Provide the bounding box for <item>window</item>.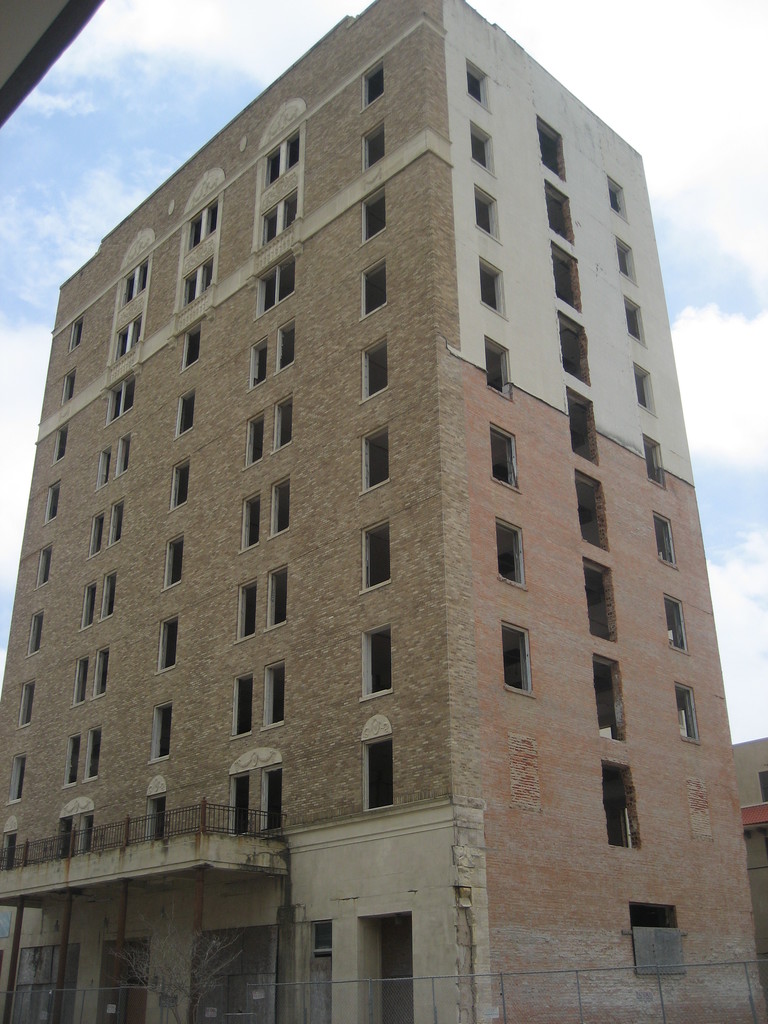
<box>79,579,95,633</box>.
